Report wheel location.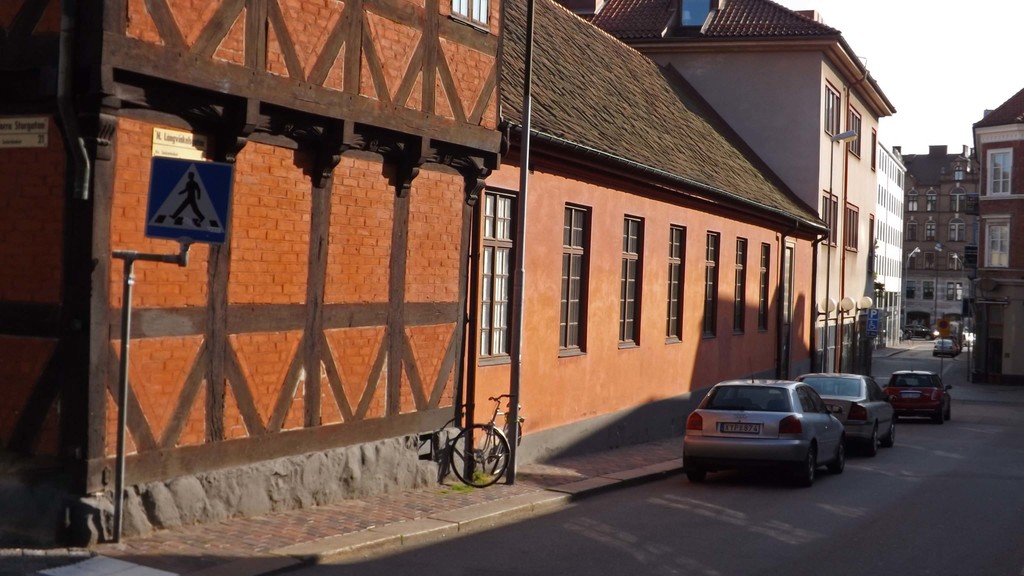
Report: [440, 413, 519, 487].
